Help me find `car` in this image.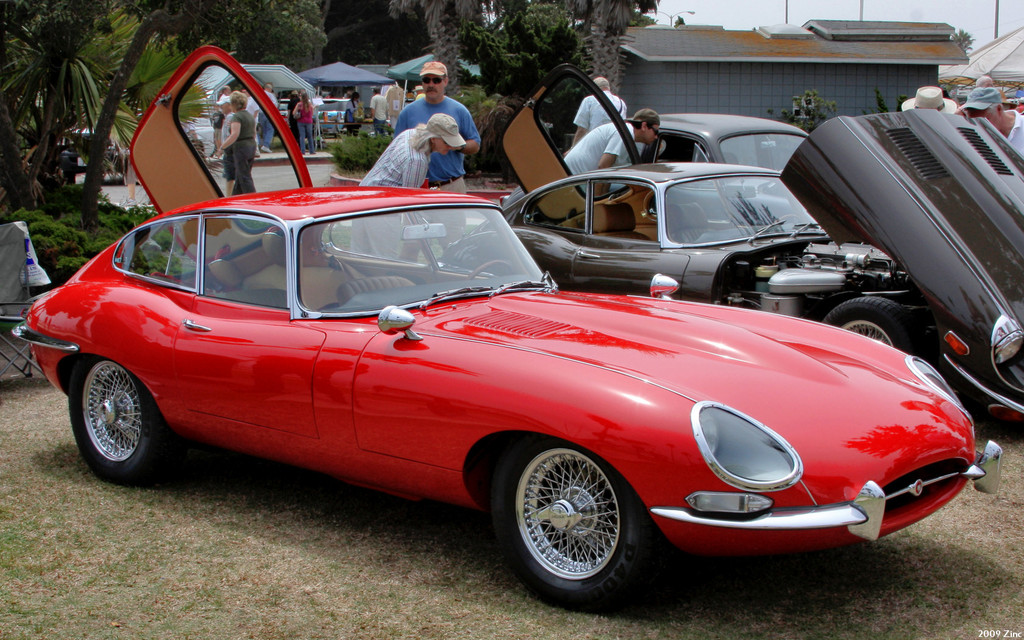
Found it: region(312, 100, 347, 133).
